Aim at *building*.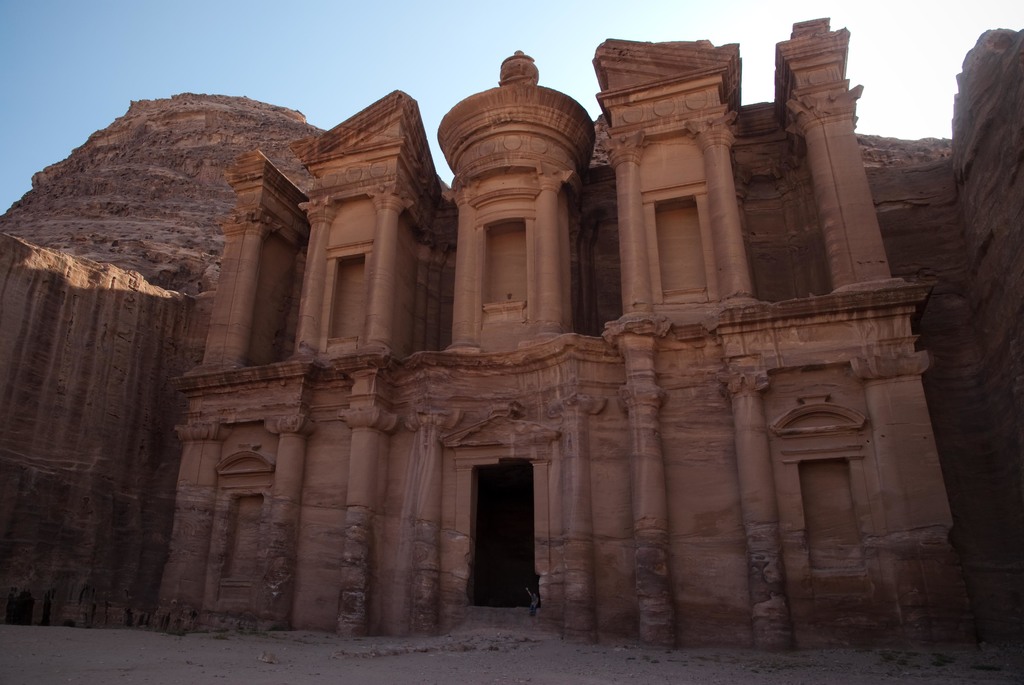
Aimed at 148,17,980,635.
